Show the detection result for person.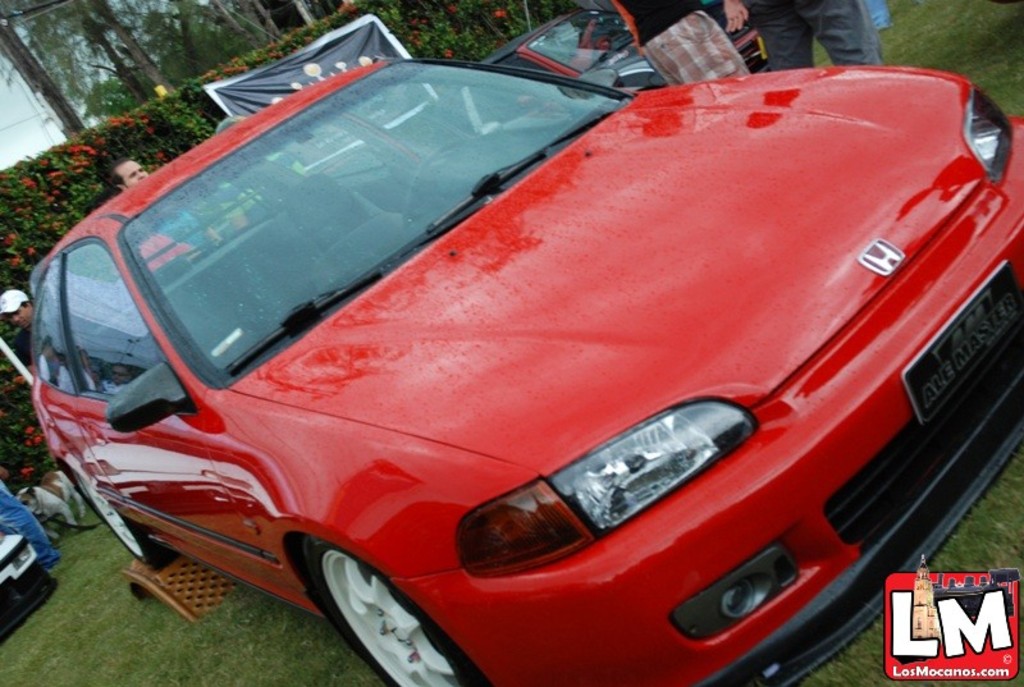
region(726, 0, 896, 67).
